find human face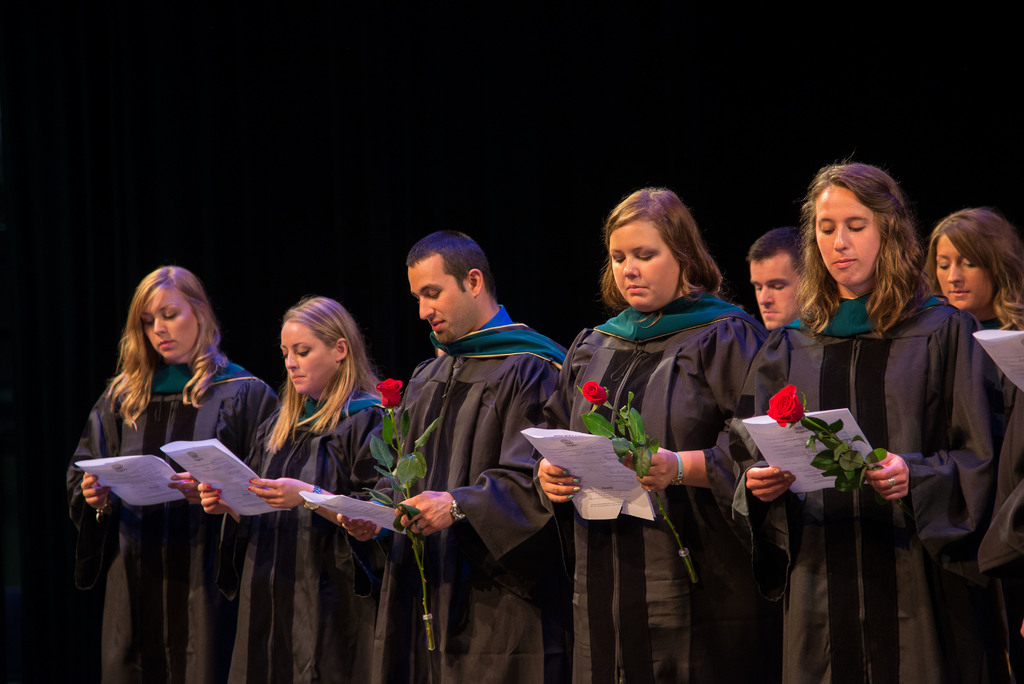
279, 323, 335, 399
